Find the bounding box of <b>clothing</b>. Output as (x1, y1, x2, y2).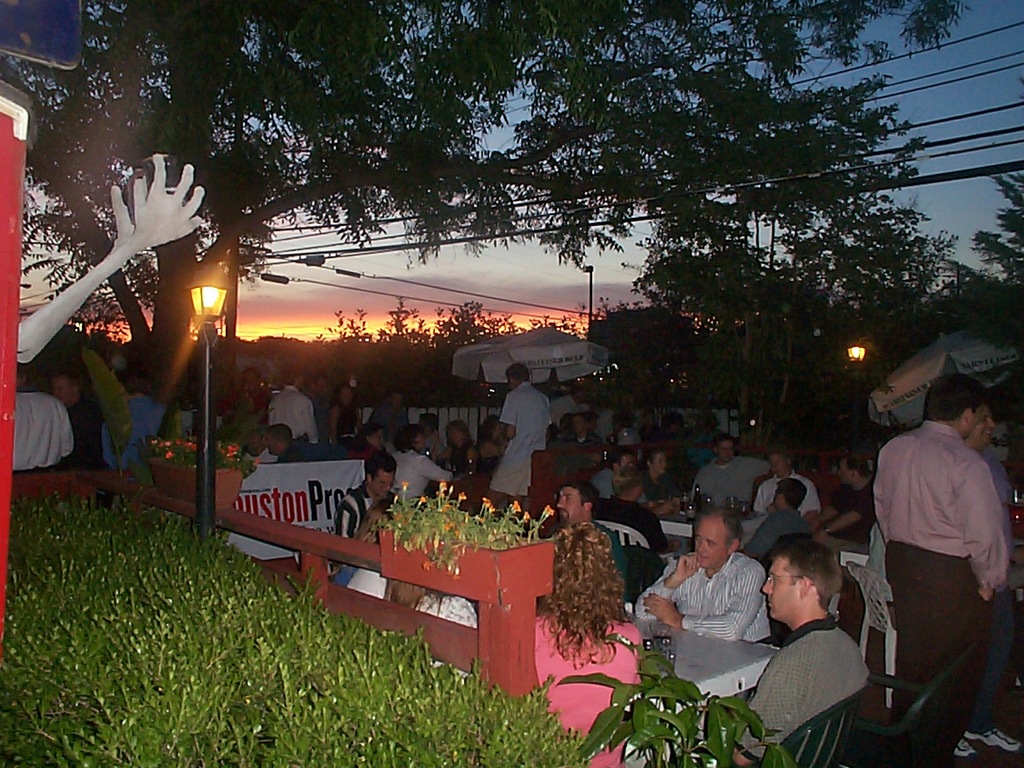
(748, 468, 823, 514).
